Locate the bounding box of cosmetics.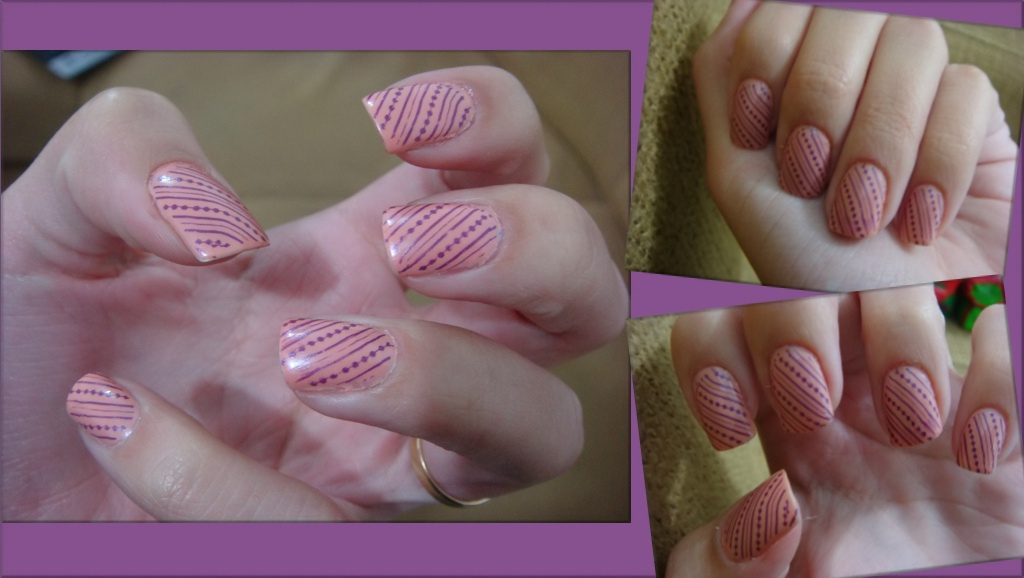
Bounding box: 381,203,496,284.
